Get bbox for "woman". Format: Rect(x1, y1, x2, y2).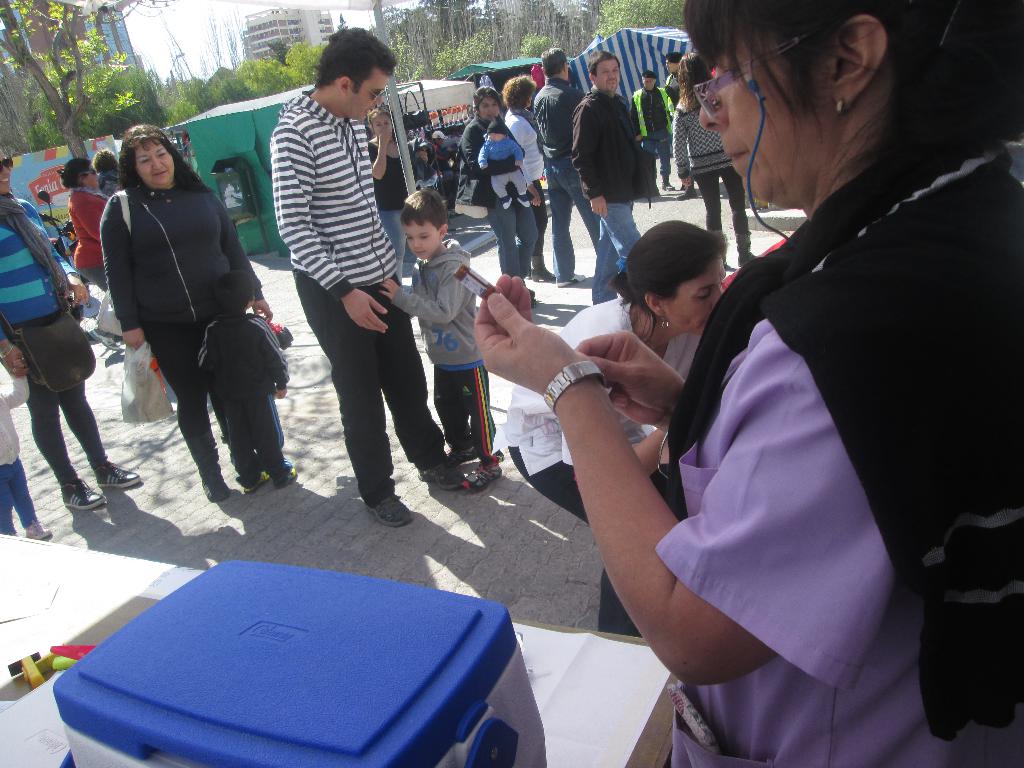
Rect(458, 87, 540, 308).
